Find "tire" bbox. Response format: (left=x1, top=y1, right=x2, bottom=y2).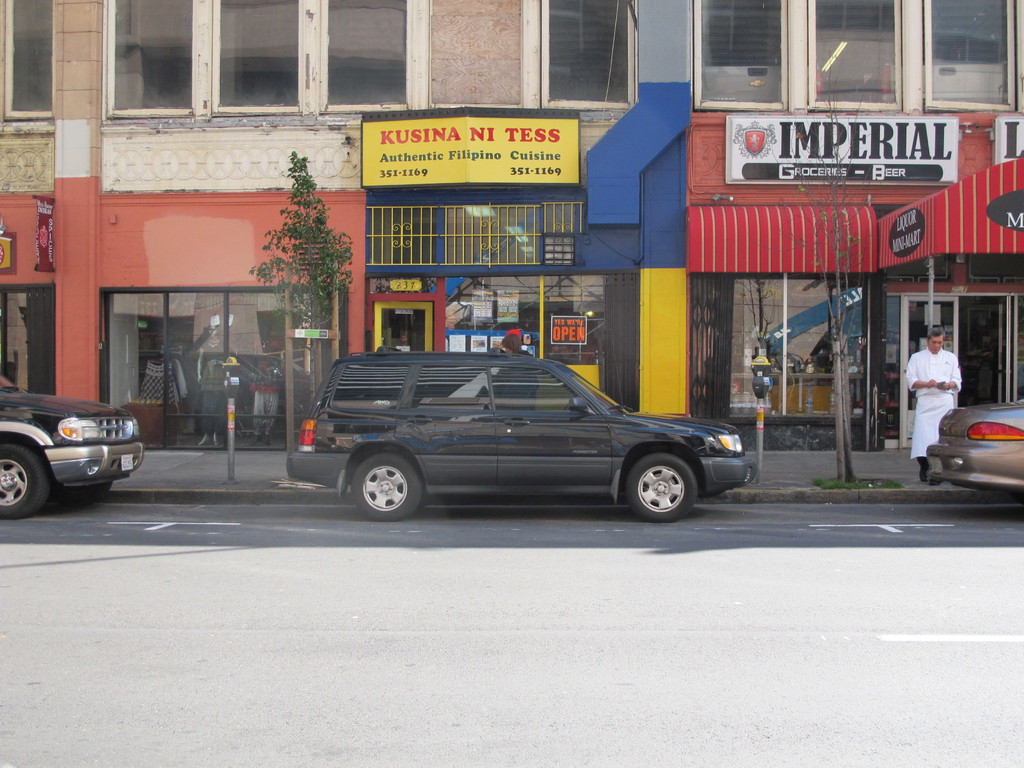
(left=0, top=444, right=49, bottom=518).
